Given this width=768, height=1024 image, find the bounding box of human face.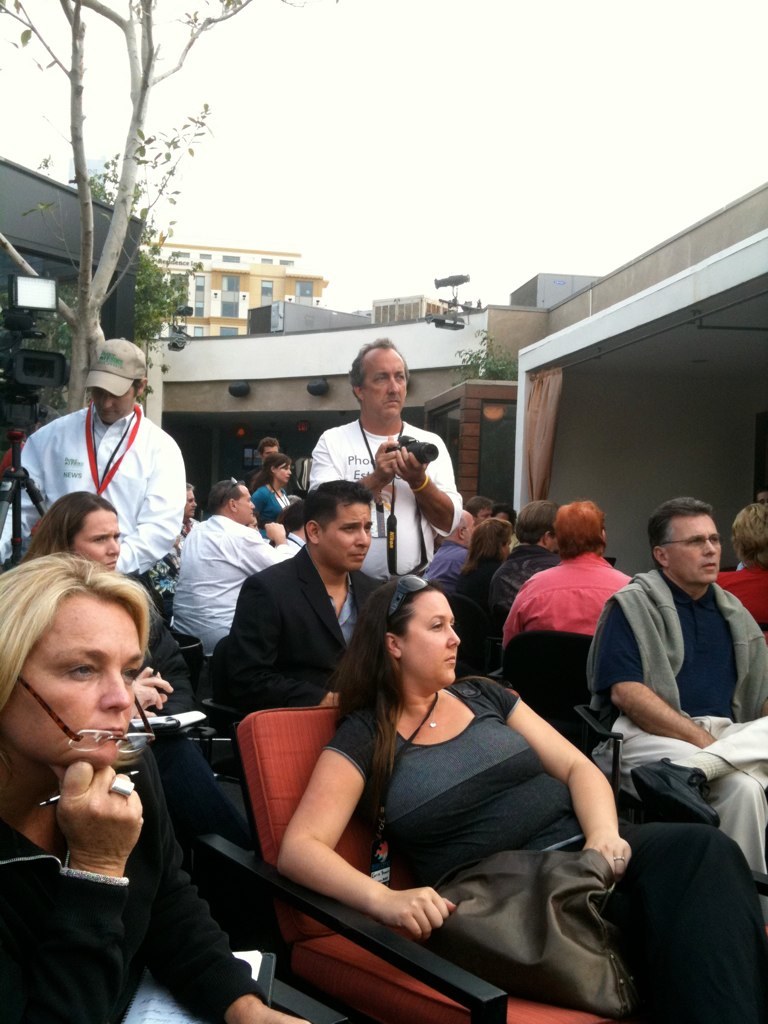
<region>362, 350, 410, 418</region>.
